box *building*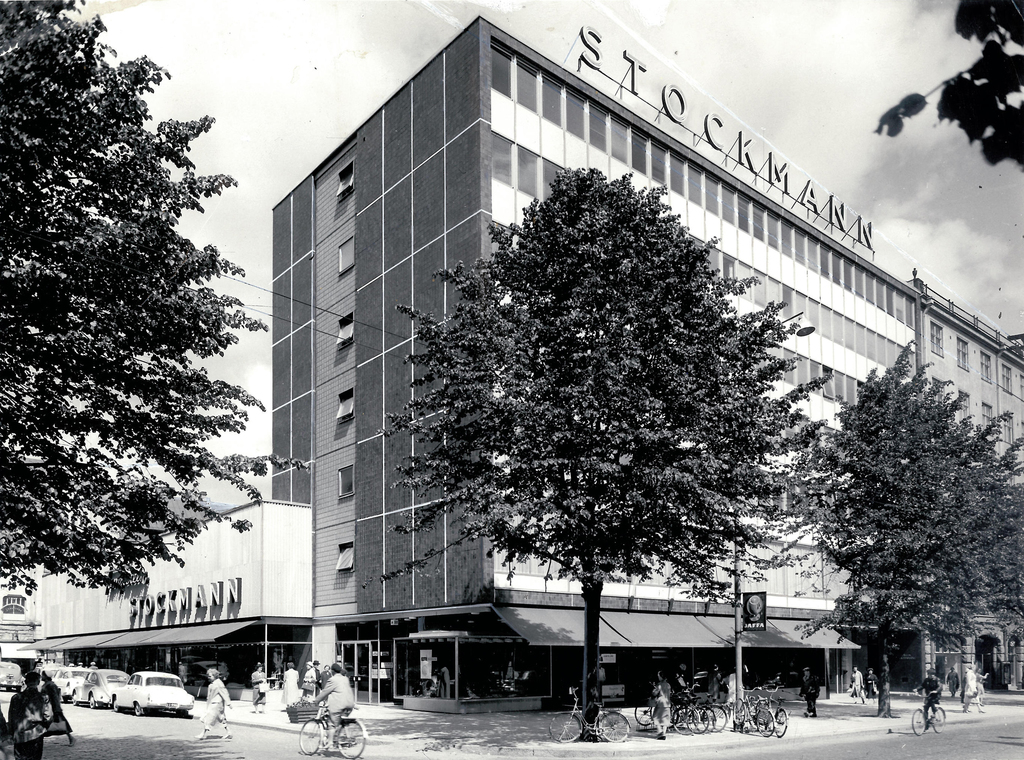
[909,271,1023,684]
